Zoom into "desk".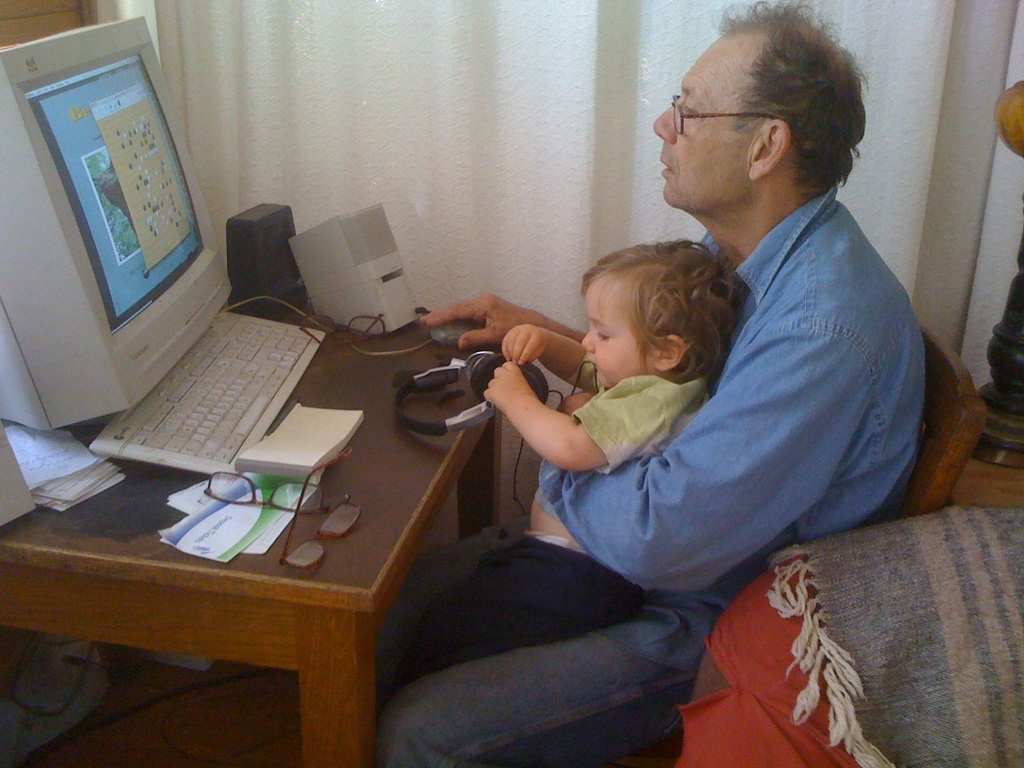
Zoom target: (7, 305, 500, 764).
